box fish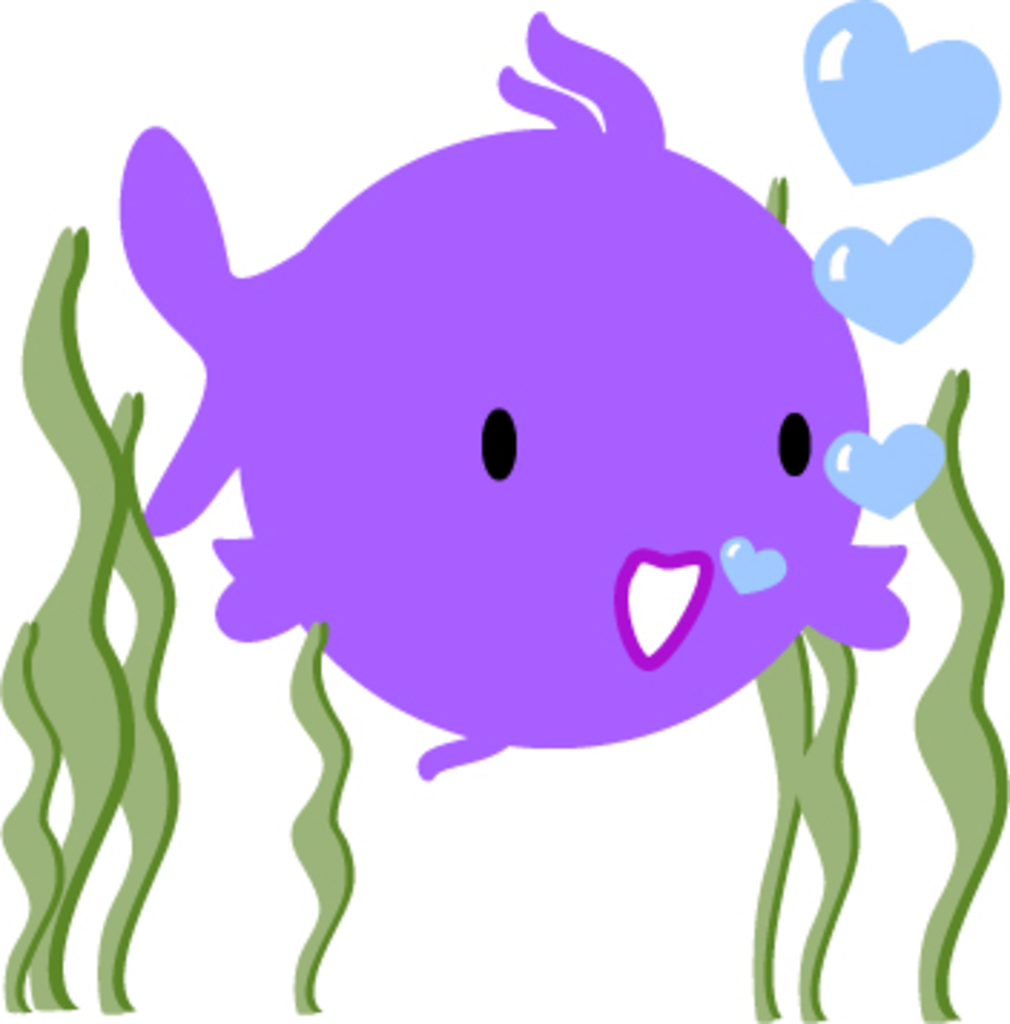
[x1=123, y1=9, x2=915, y2=777]
